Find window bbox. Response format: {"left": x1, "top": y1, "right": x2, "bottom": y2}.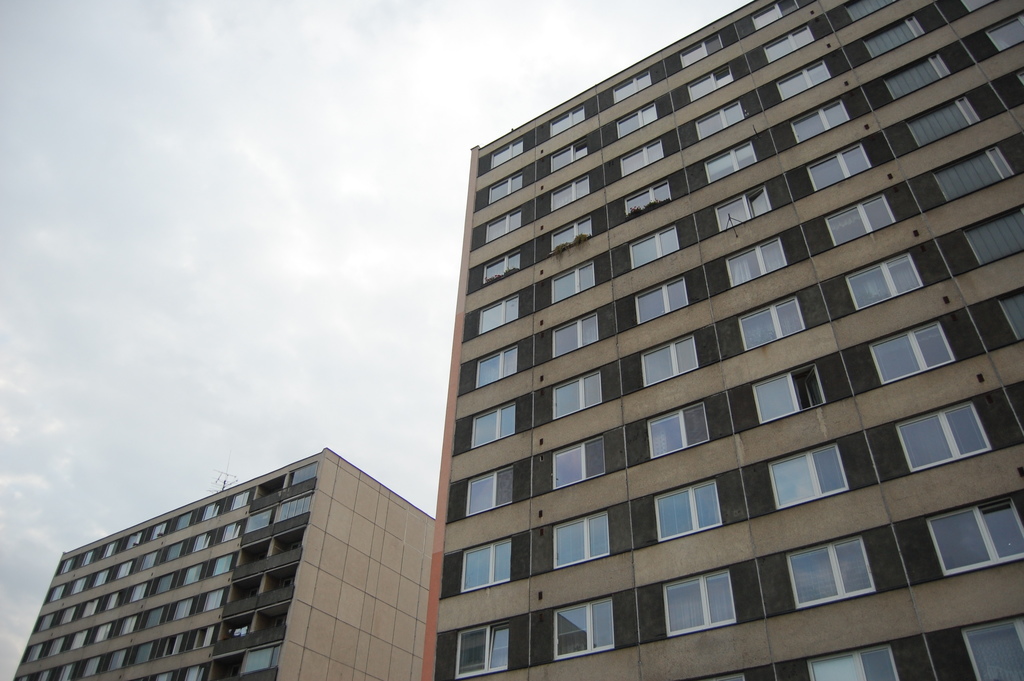
{"left": 750, "top": 0, "right": 804, "bottom": 30}.
